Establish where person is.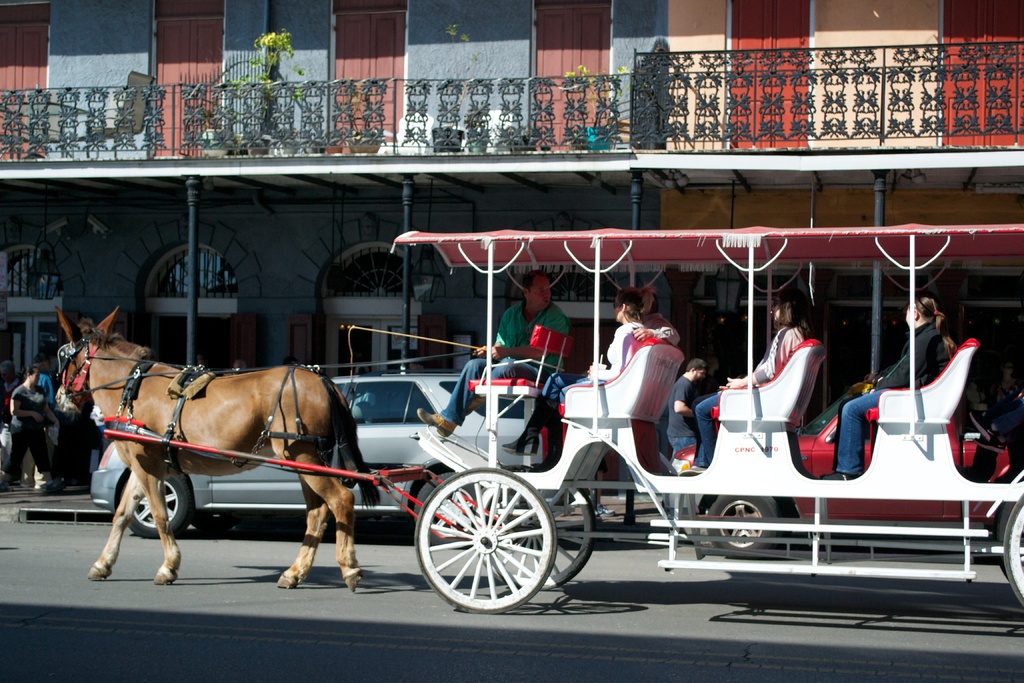
Established at BBox(820, 293, 959, 481).
